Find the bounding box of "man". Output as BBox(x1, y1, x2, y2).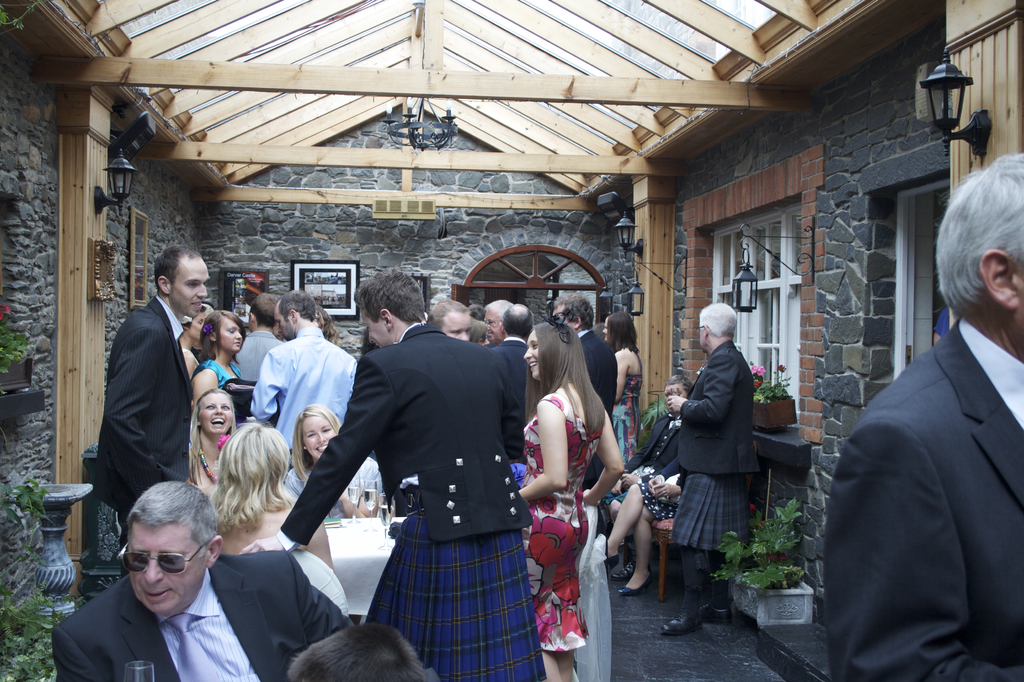
BBox(232, 292, 280, 390).
